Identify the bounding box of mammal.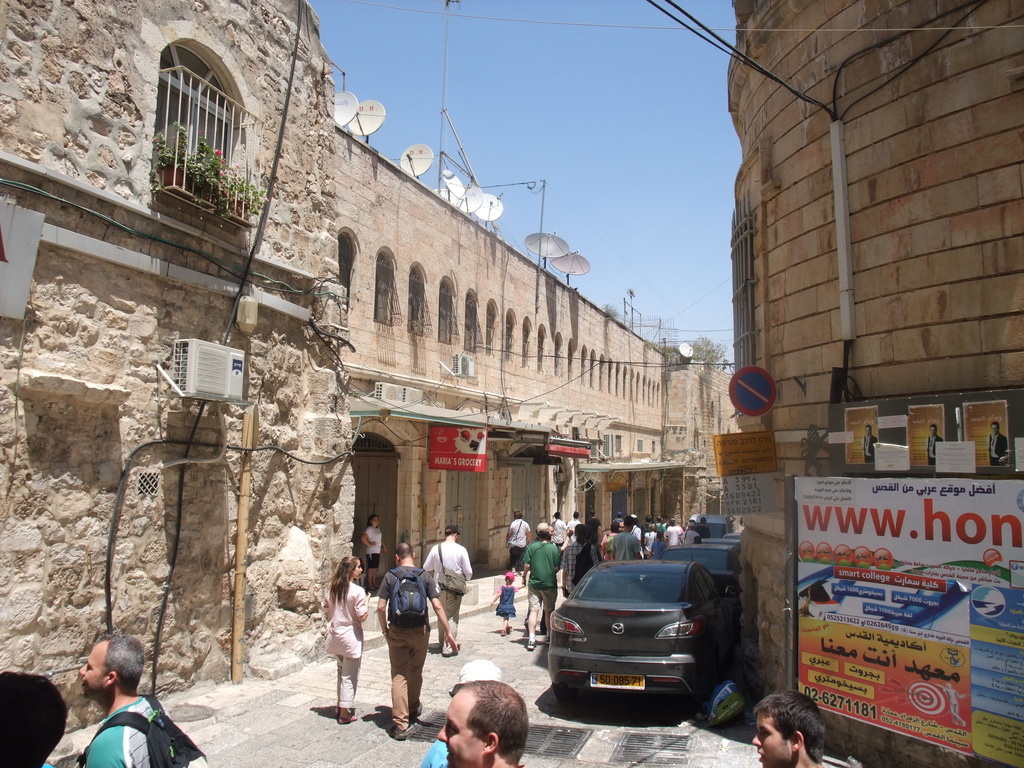
bbox=[321, 557, 365, 724].
